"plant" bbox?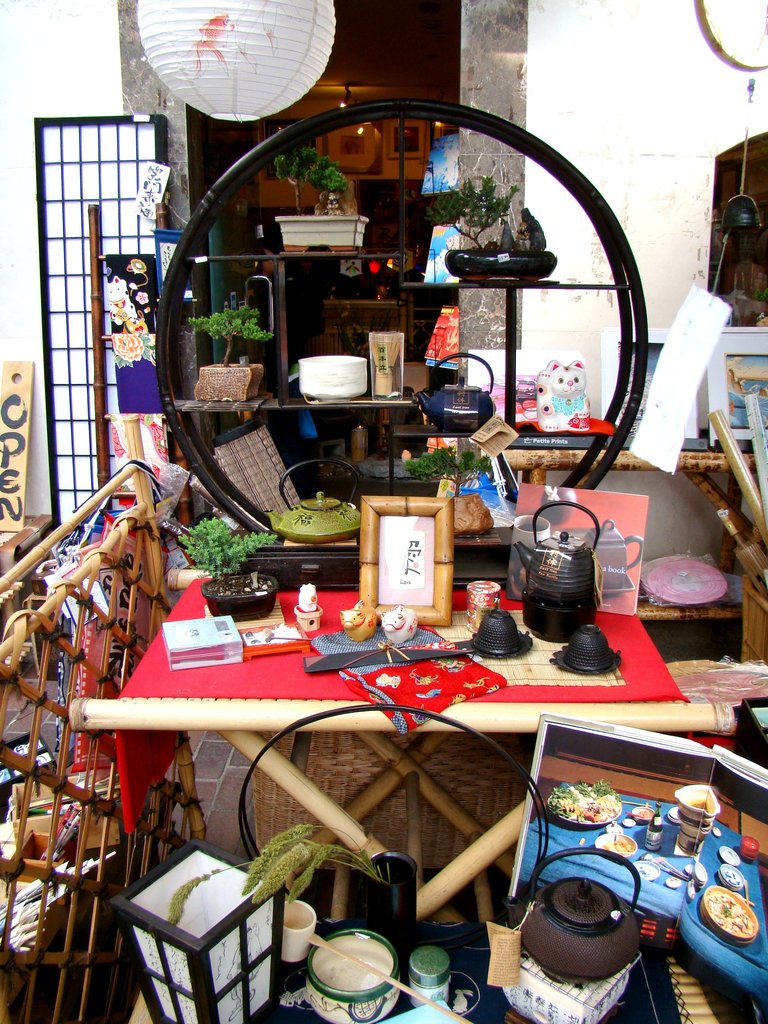
401, 438, 494, 489
